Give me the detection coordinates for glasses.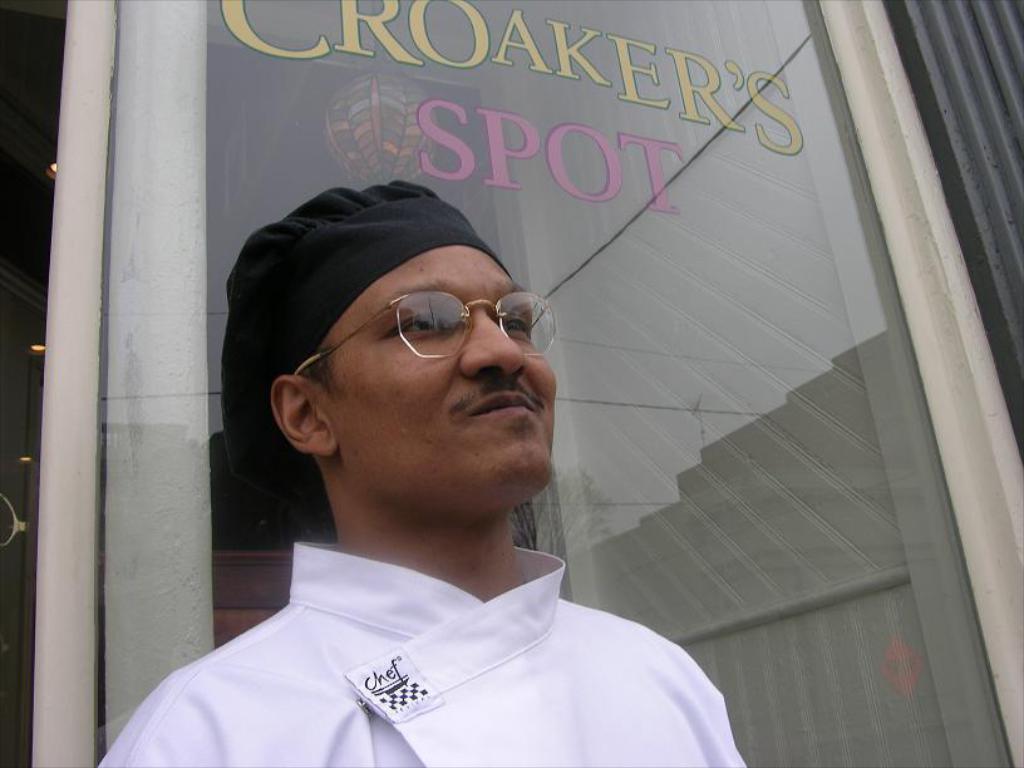
crop(284, 289, 561, 380).
